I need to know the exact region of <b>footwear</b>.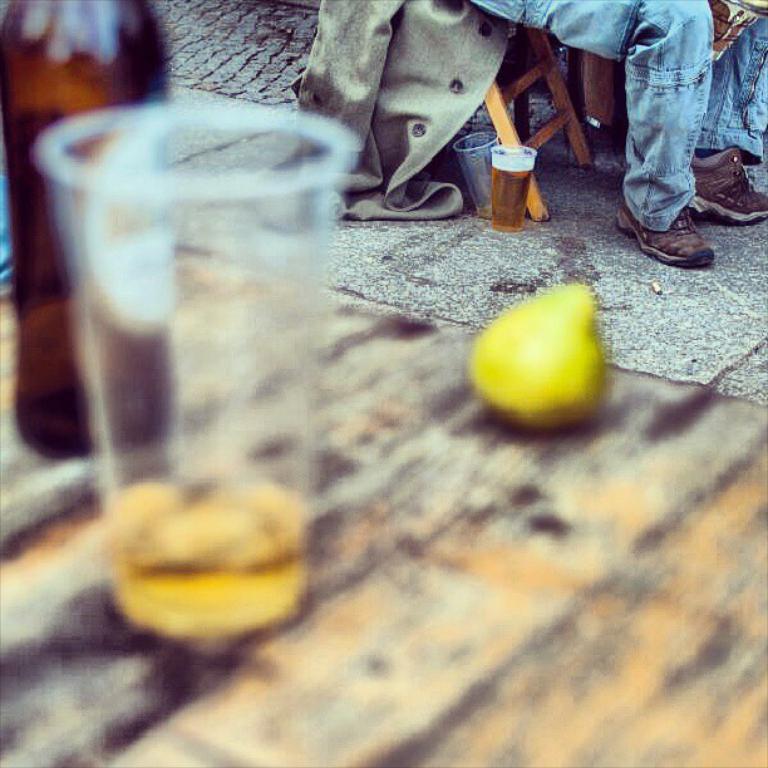
Region: bbox(616, 212, 714, 269).
